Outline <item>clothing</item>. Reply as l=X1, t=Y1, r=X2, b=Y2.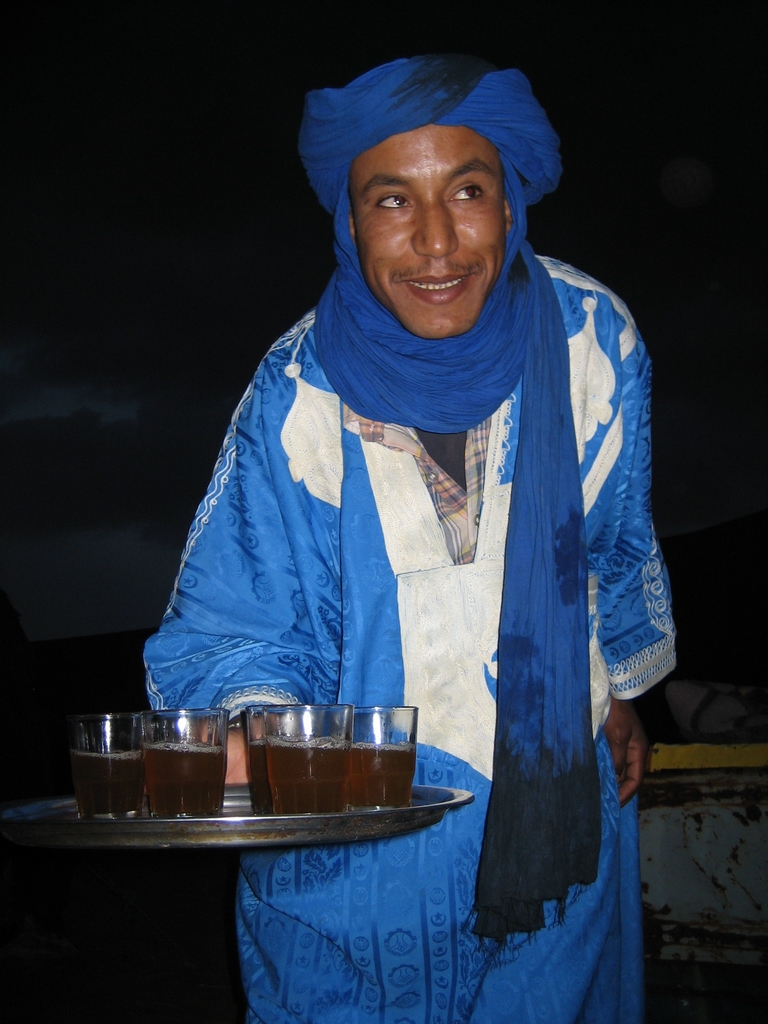
l=156, t=186, r=684, b=921.
